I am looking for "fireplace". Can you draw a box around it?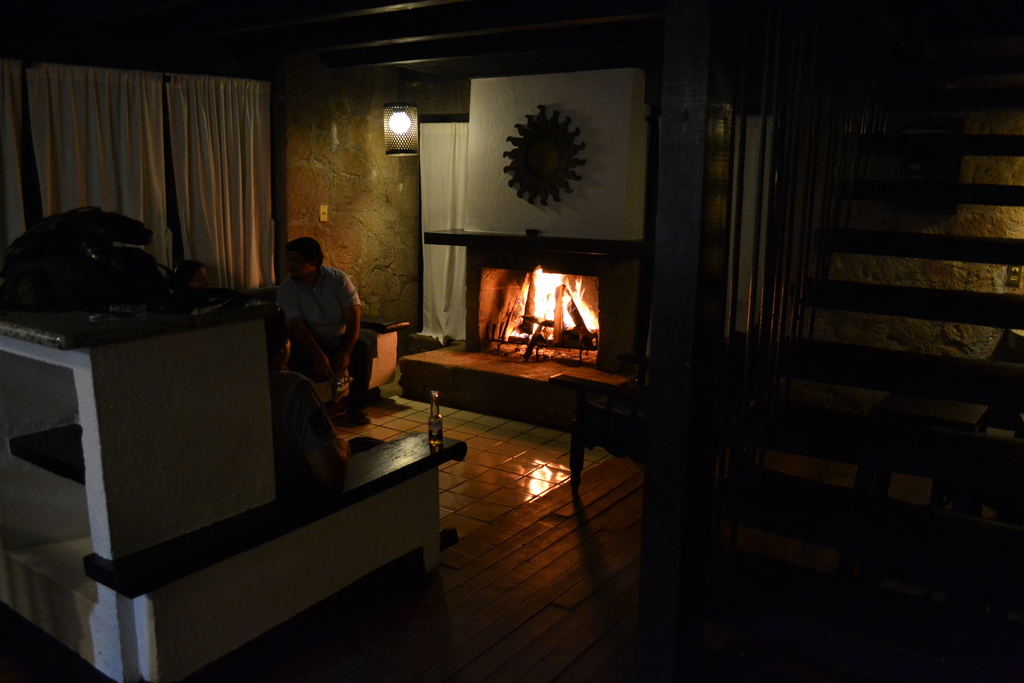
Sure, the bounding box is 403 227 644 434.
